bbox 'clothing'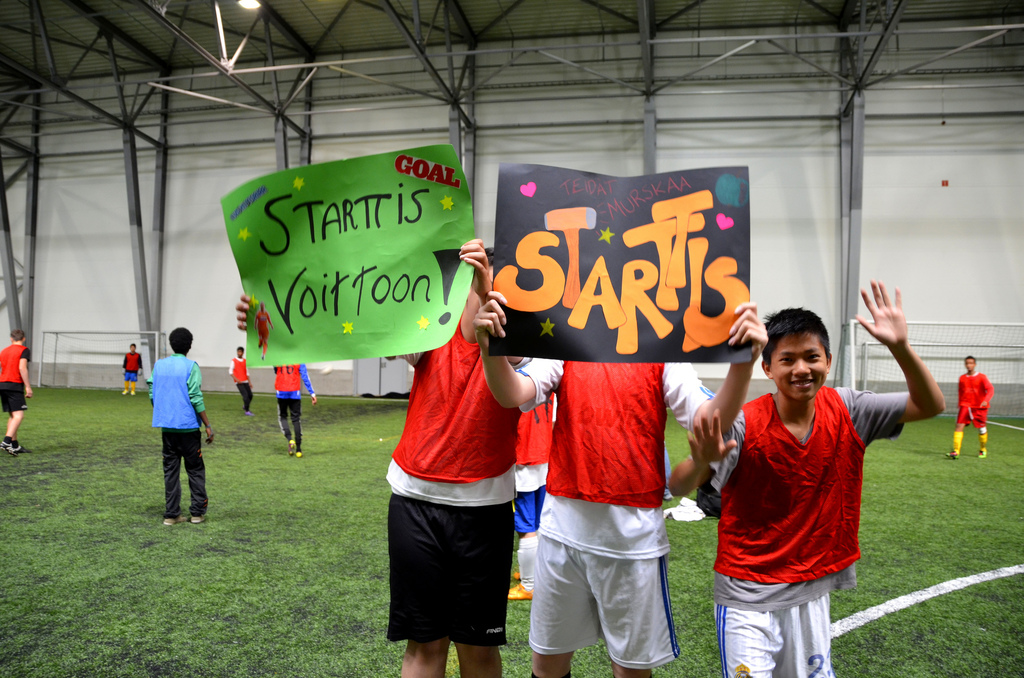
(x1=272, y1=362, x2=316, y2=451)
